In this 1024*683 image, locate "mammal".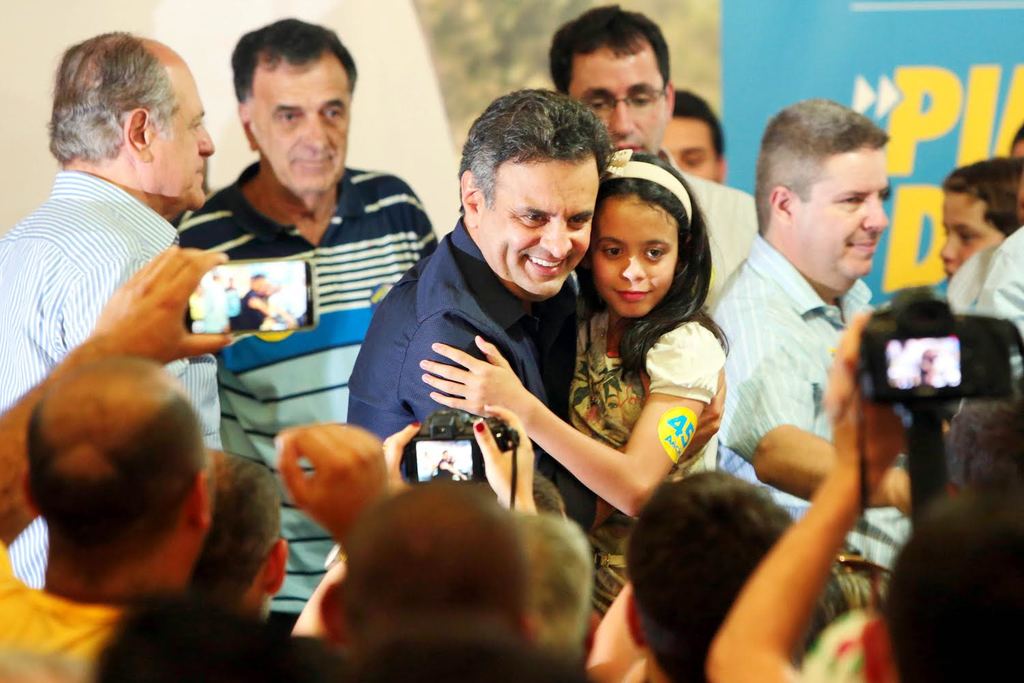
Bounding box: region(344, 87, 727, 640).
